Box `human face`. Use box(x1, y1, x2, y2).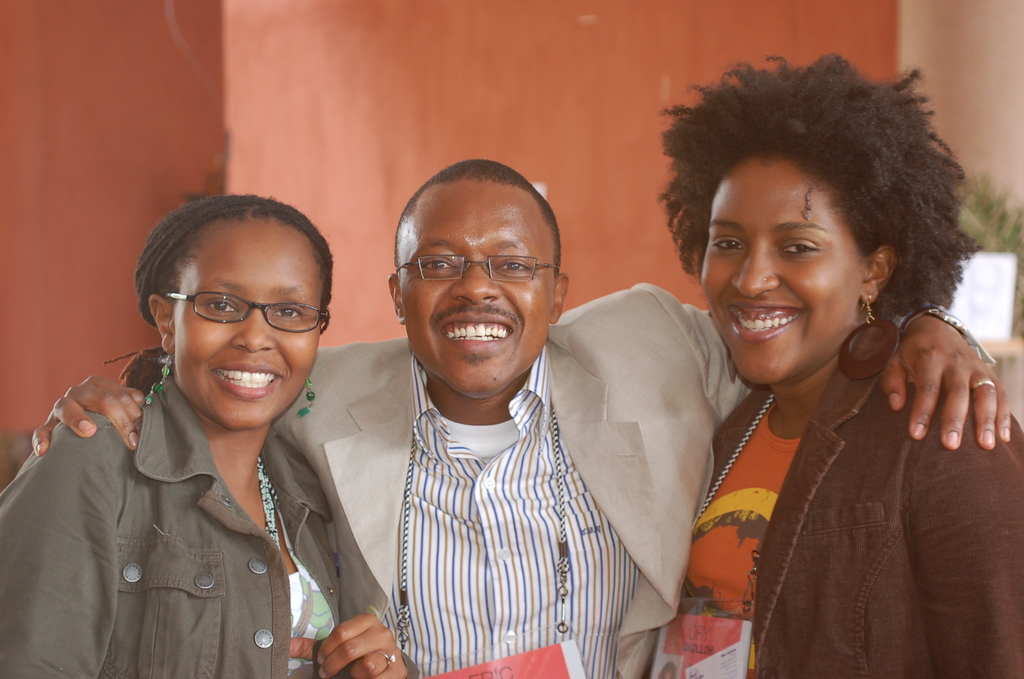
box(399, 192, 556, 399).
